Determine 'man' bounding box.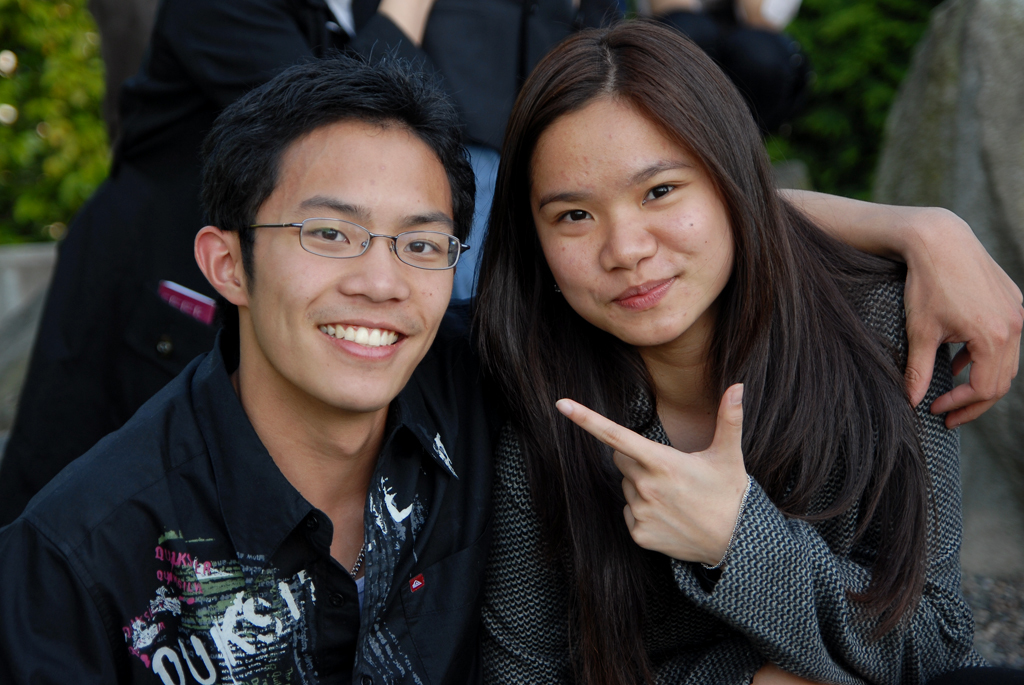
Determined: (0,48,1023,684).
